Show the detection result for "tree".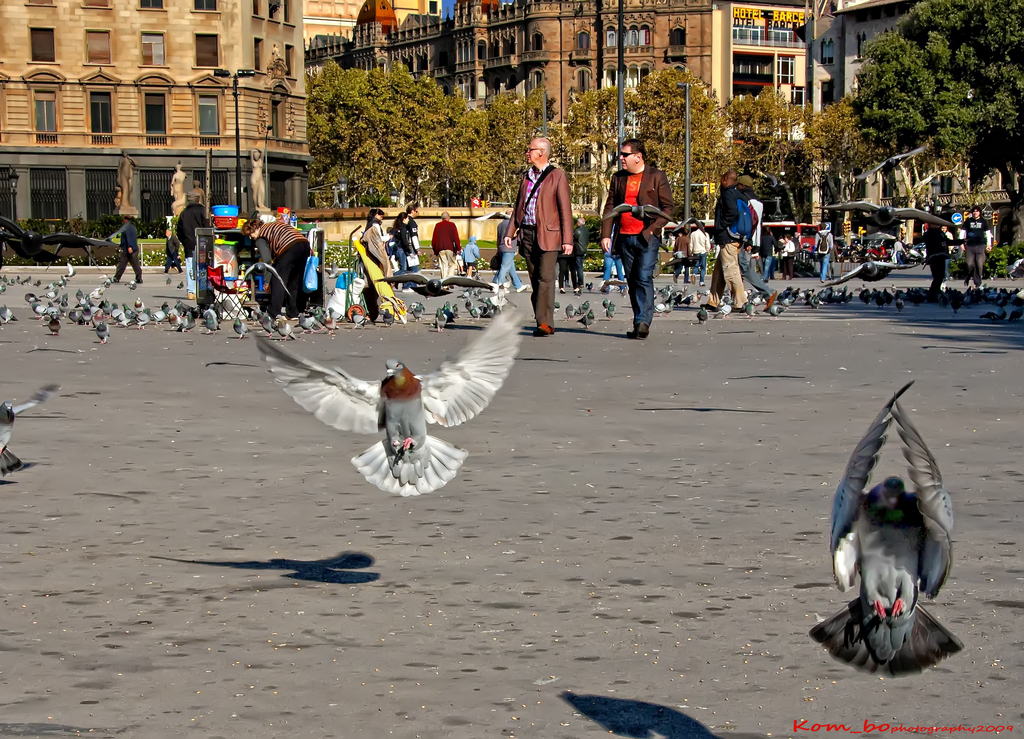
l=336, t=63, r=460, b=217.
